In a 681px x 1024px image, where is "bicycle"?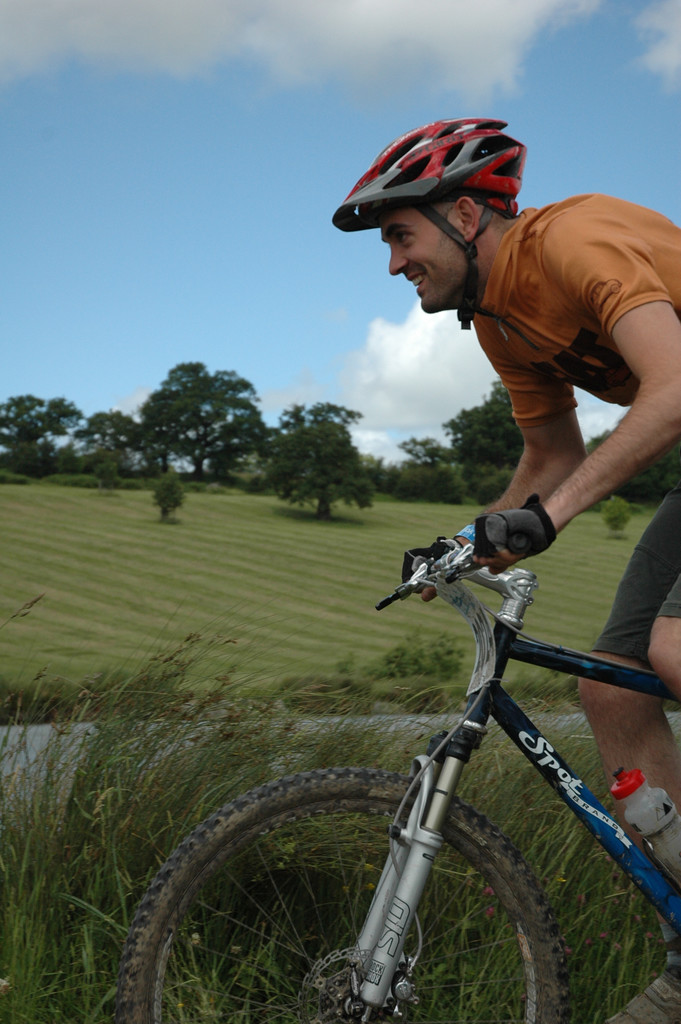
<bbox>152, 506, 675, 1023</bbox>.
